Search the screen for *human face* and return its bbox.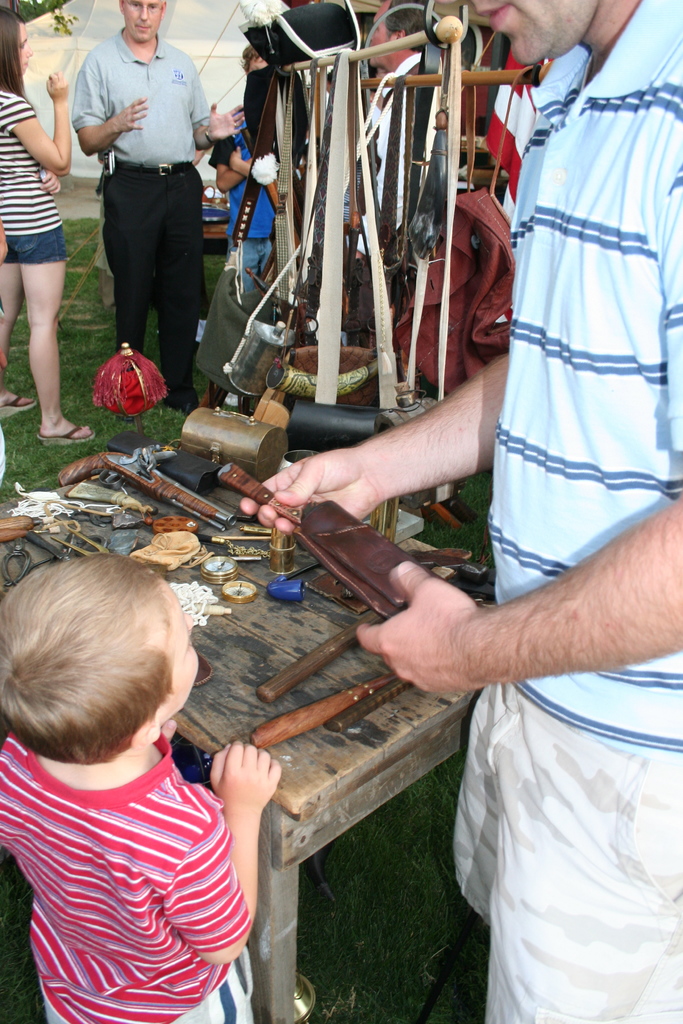
Found: detection(150, 573, 195, 715).
